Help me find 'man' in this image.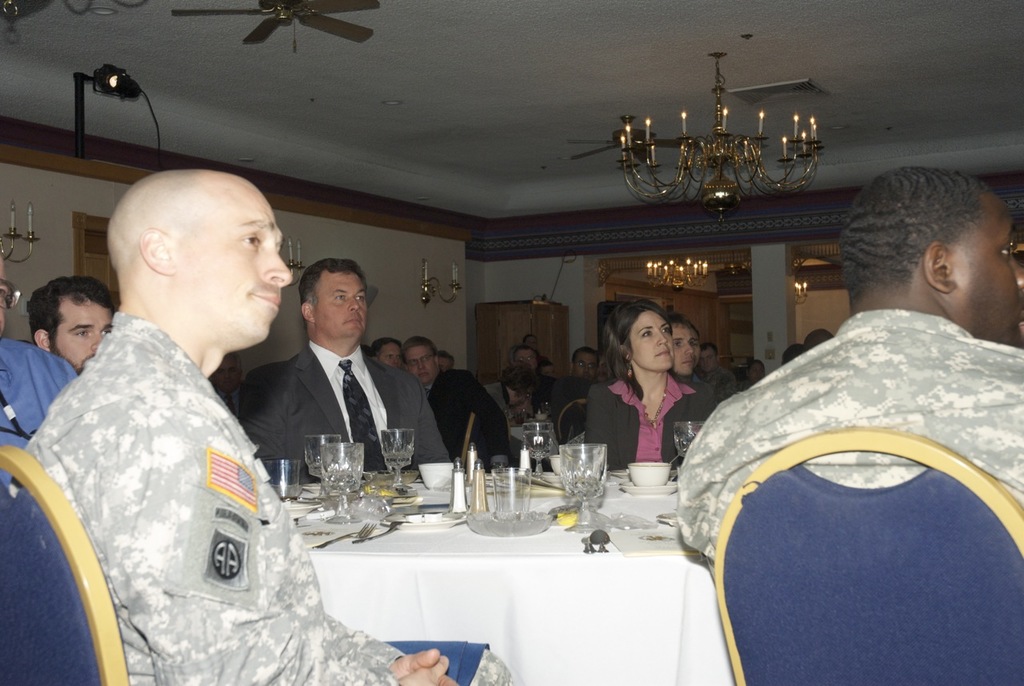
Found it: [209, 349, 242, 418].
